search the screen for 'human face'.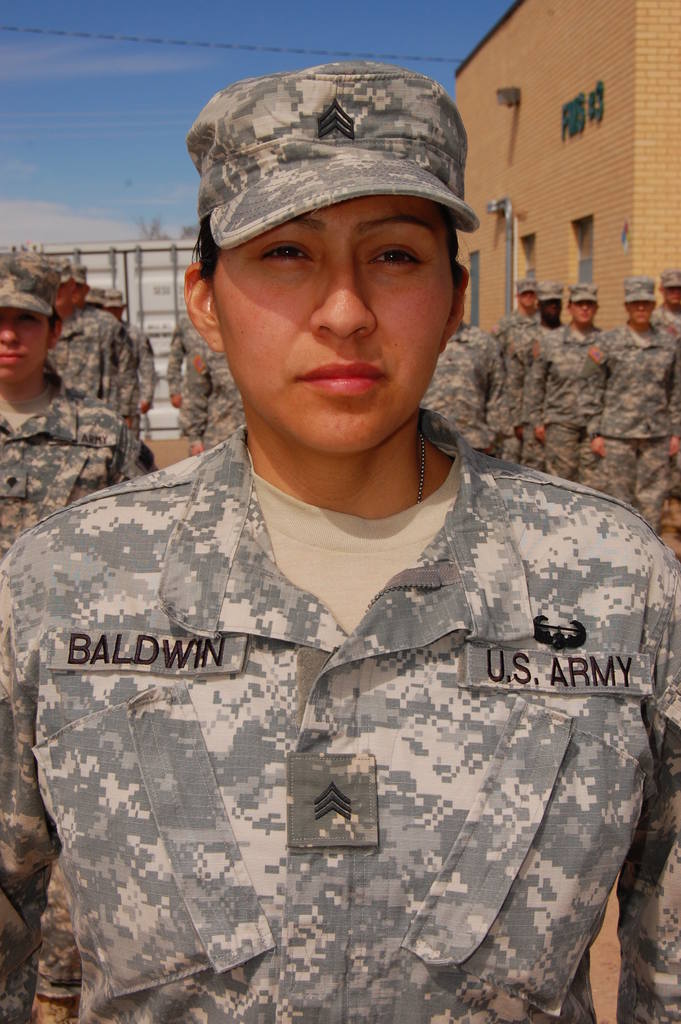
Found at (668,285,680,302).
